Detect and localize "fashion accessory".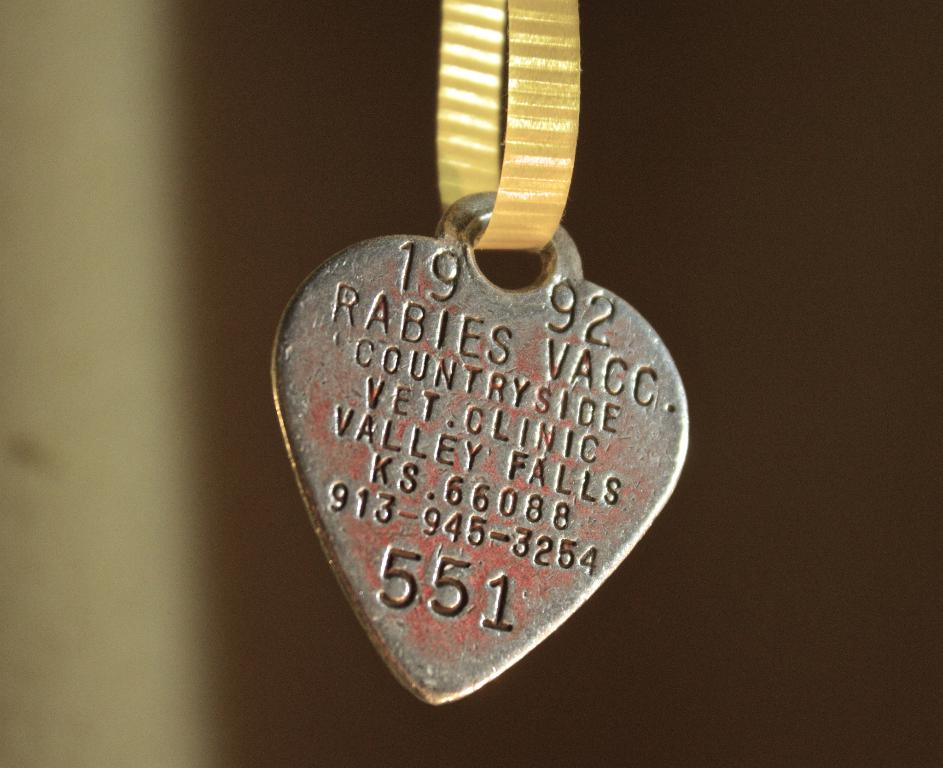
Localized at x1=272, y1=0, x2=690, y2=706.
